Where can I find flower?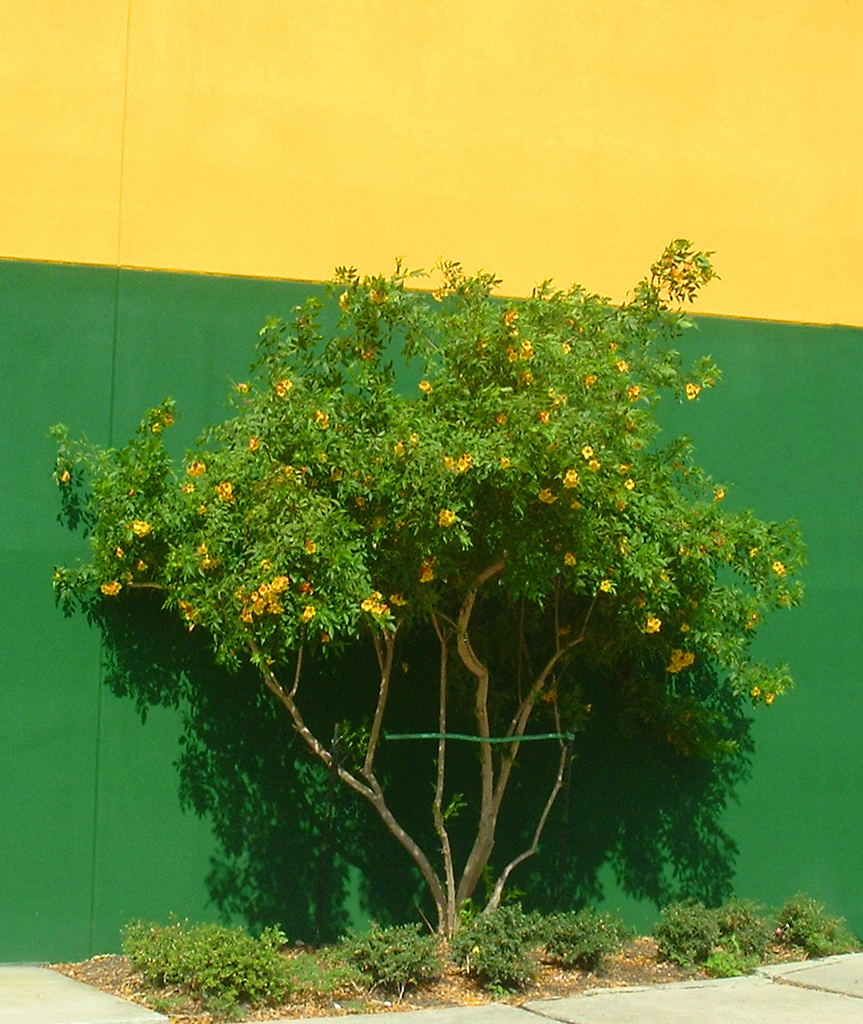
You can find it at region(559, 340, 577, 356).
